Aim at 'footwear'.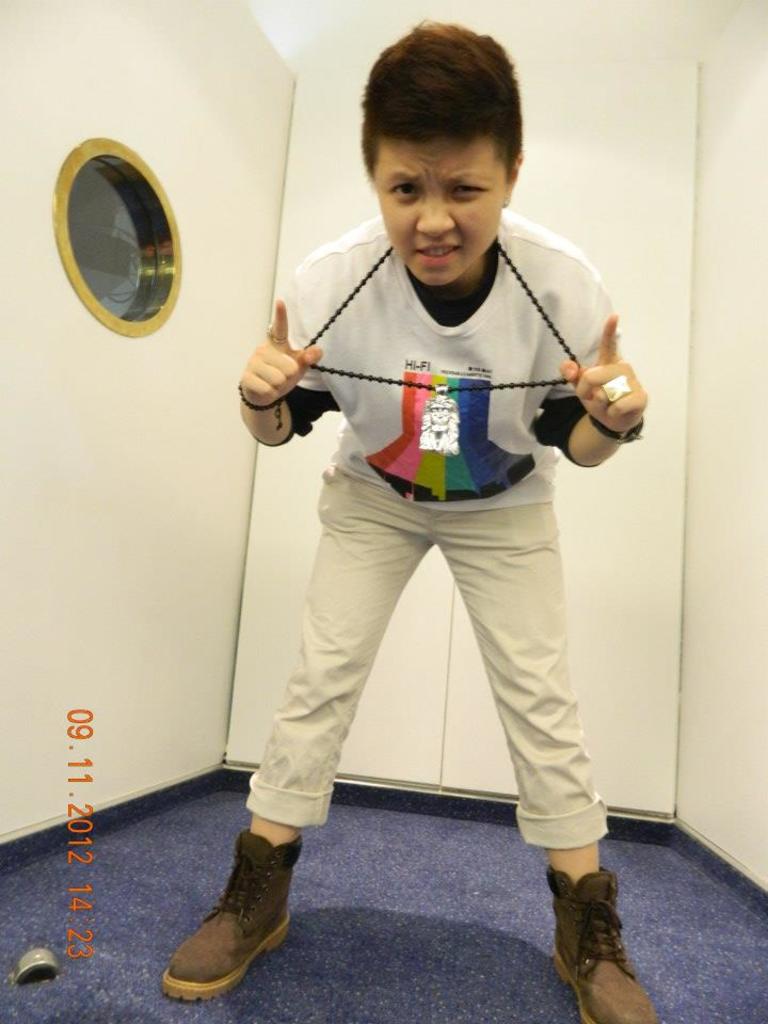
Aimed at (546, 861, 663, 1023).
